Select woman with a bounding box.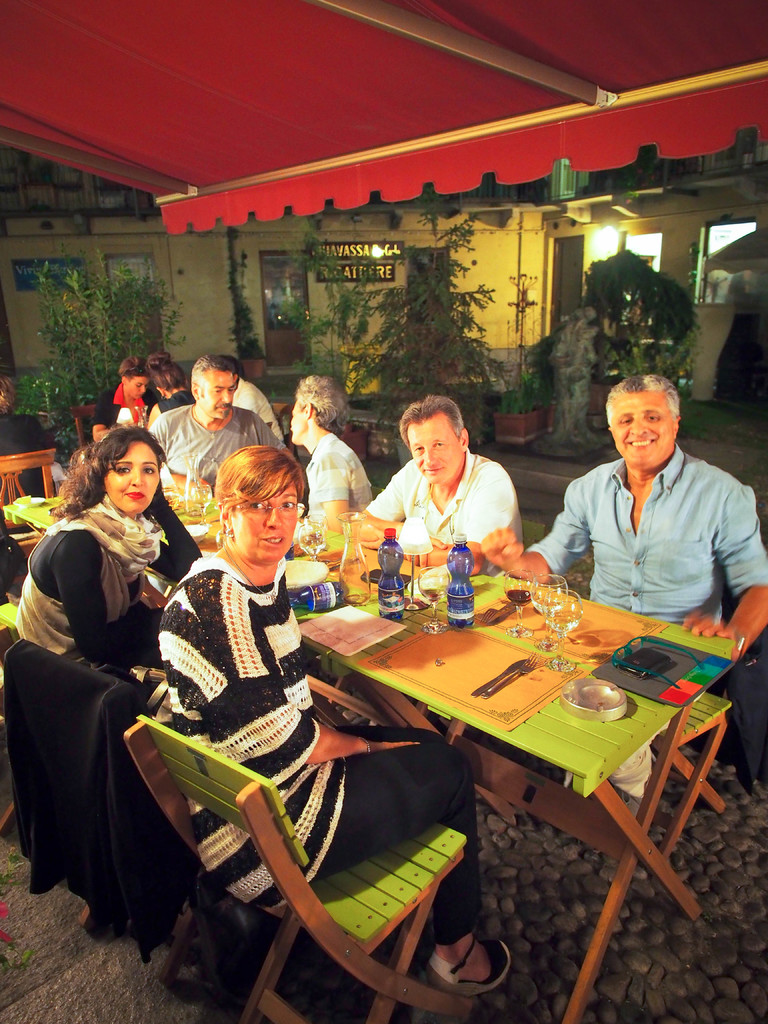
<bbox>148, 445, 521, 1004</bbox>.
